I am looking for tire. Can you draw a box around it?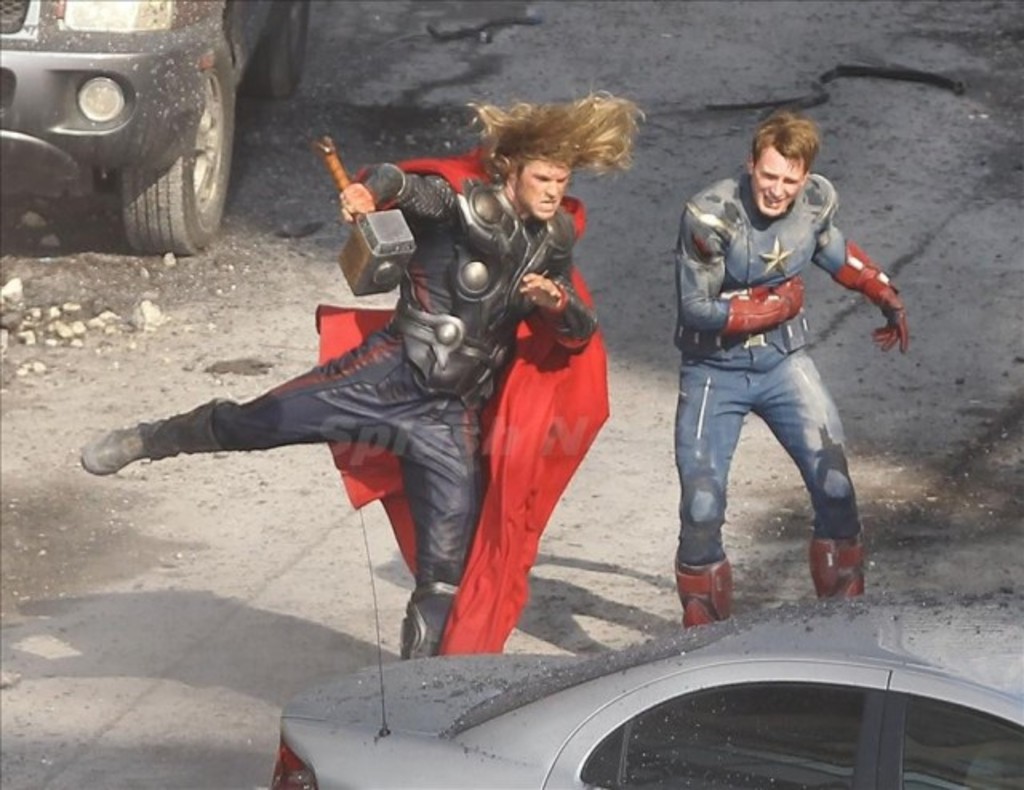
Sure, the bounding box is (left=118, top=51, right=238, bottom=253).
